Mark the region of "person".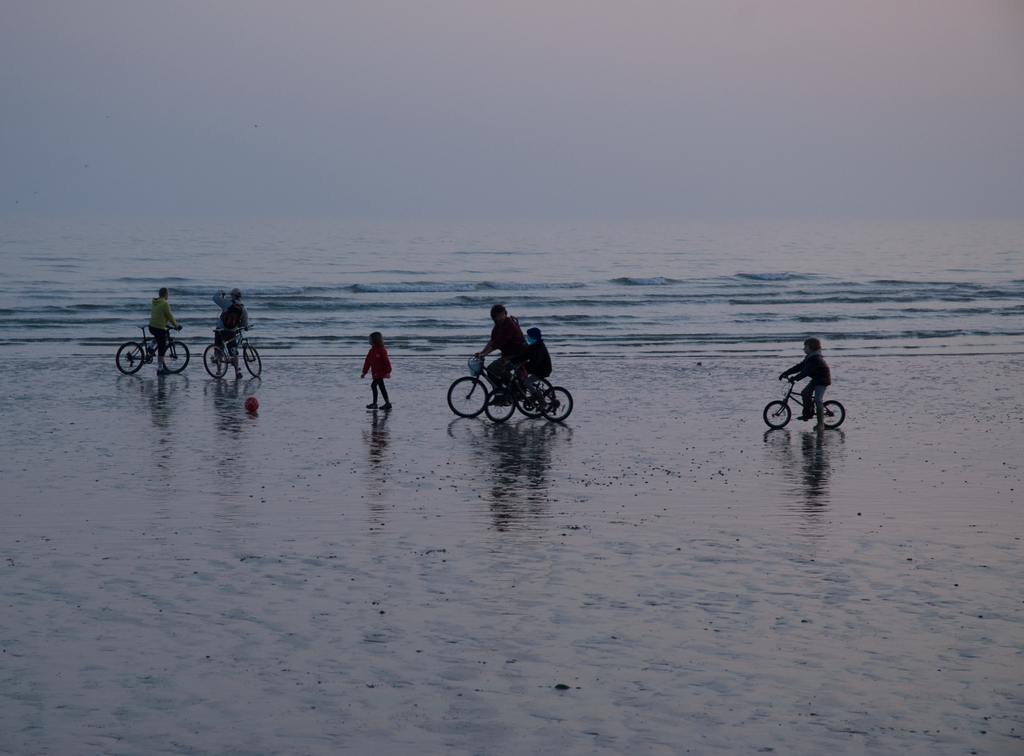
Region: crop(477, 304, 529, 407).
